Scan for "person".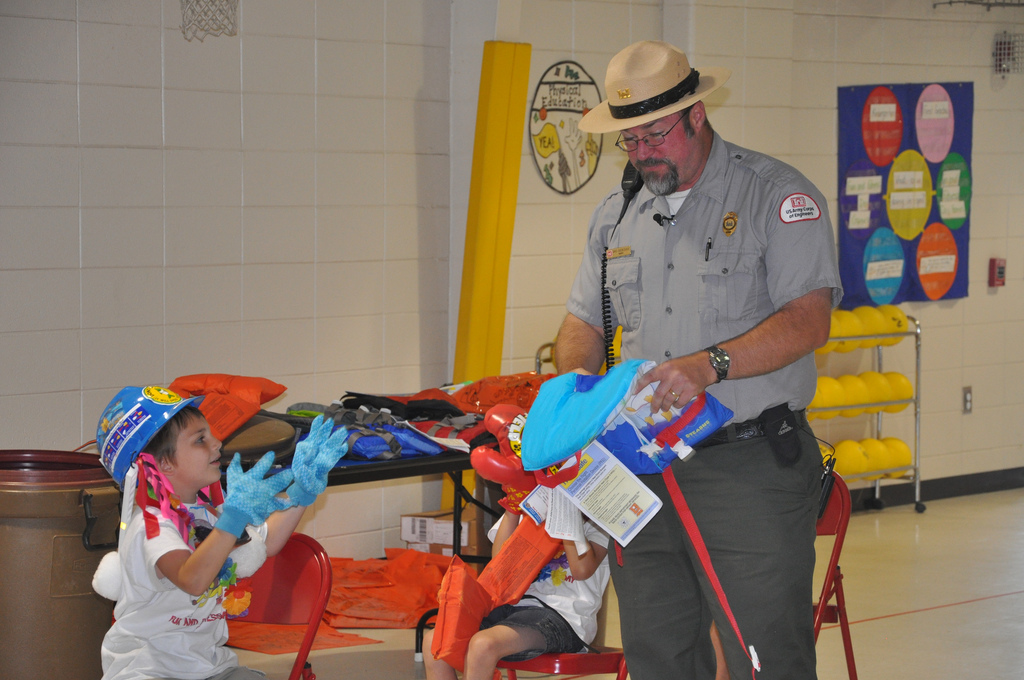
Scan result: (x1=559, y1=40, x2=829, y2=640).
